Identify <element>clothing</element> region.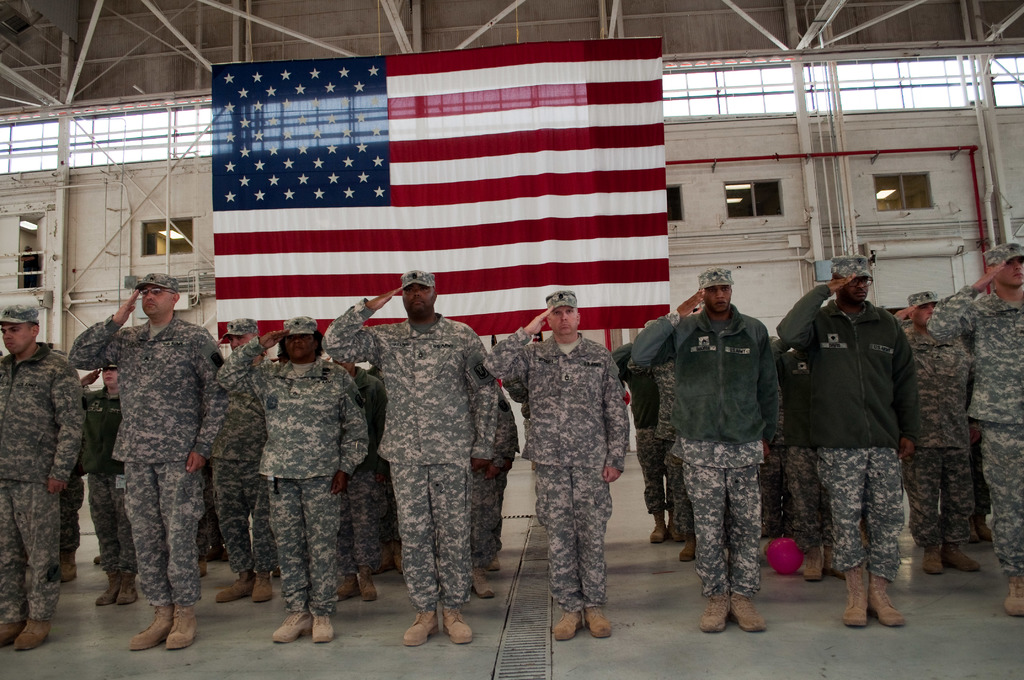
Region: (left=621, top=374, right=668, bottom=519).
